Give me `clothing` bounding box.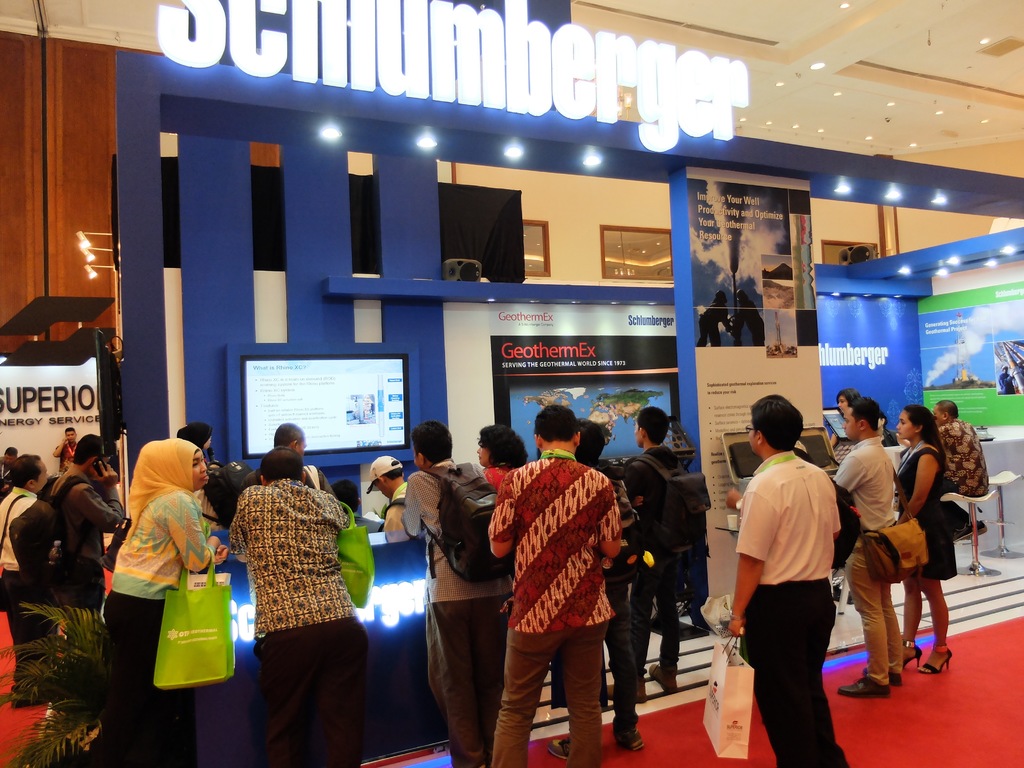
l=825, t=429, r=907, b=684.
